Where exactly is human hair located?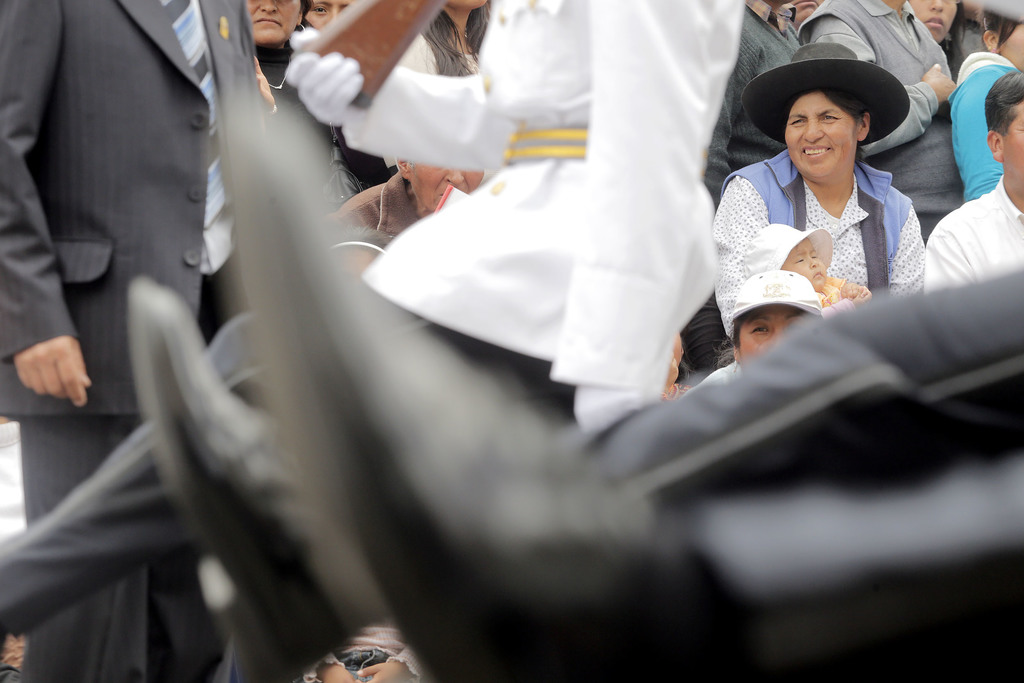
Its bounding box is rect(330, 220, 387, 251).
